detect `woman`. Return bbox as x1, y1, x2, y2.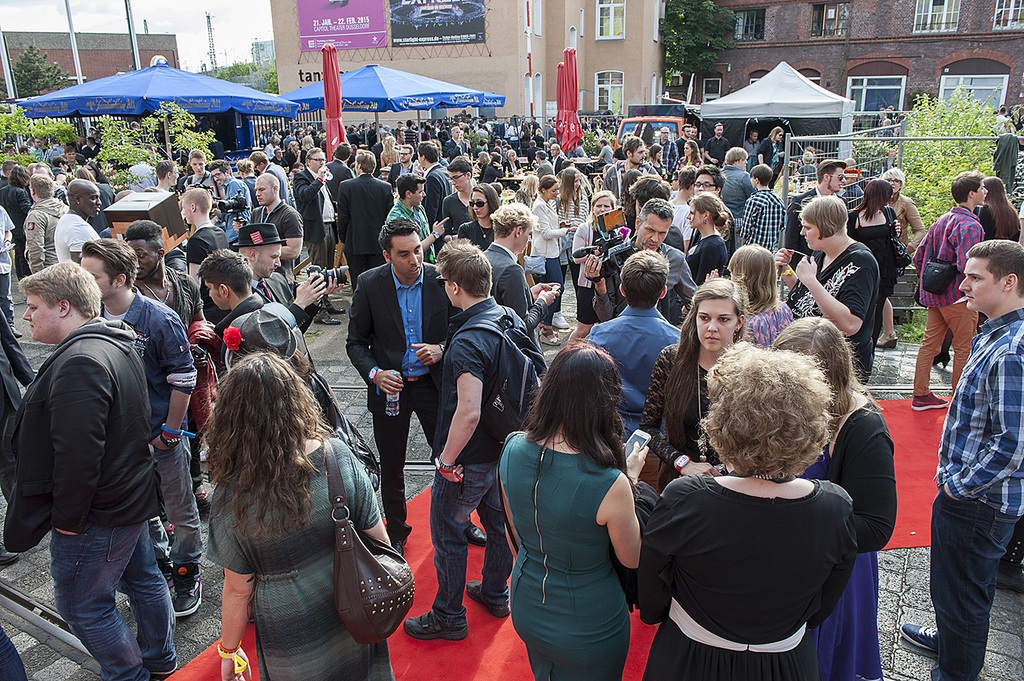
551, 165, 589, 319.
